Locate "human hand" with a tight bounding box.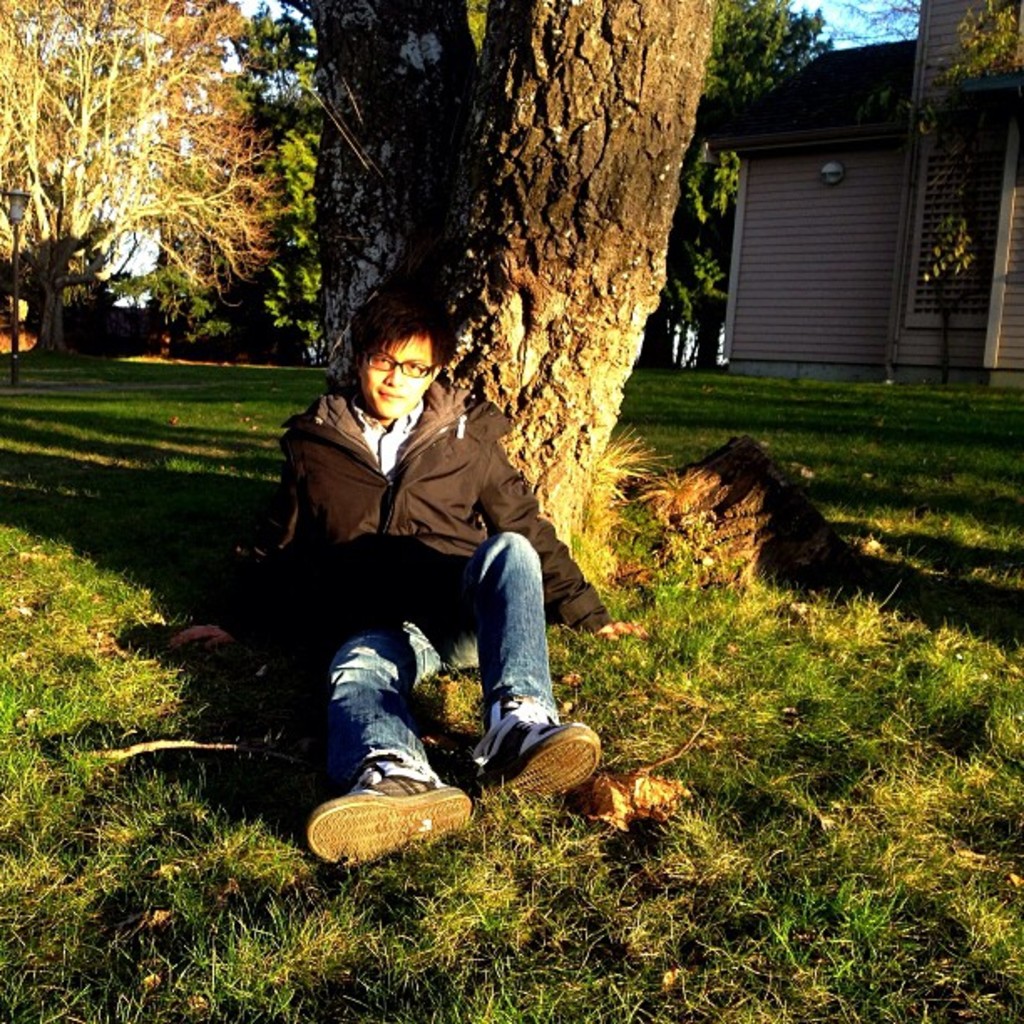
[x1=596, y1=617, x2=653, y2=644].
